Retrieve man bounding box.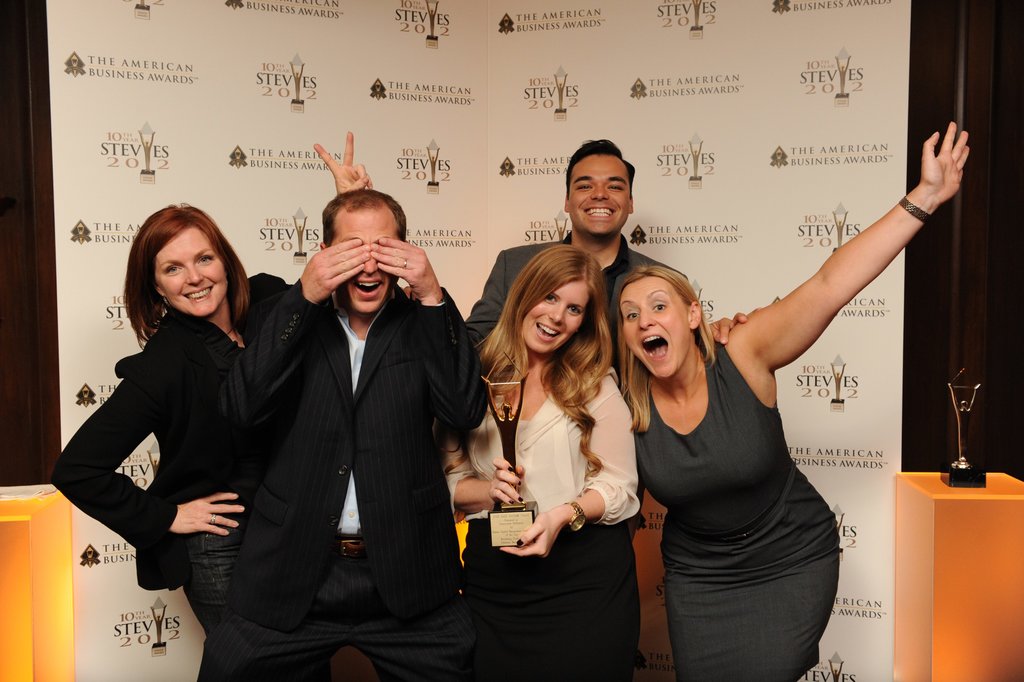
Bounding box: region(454, 141, 705, 349).
